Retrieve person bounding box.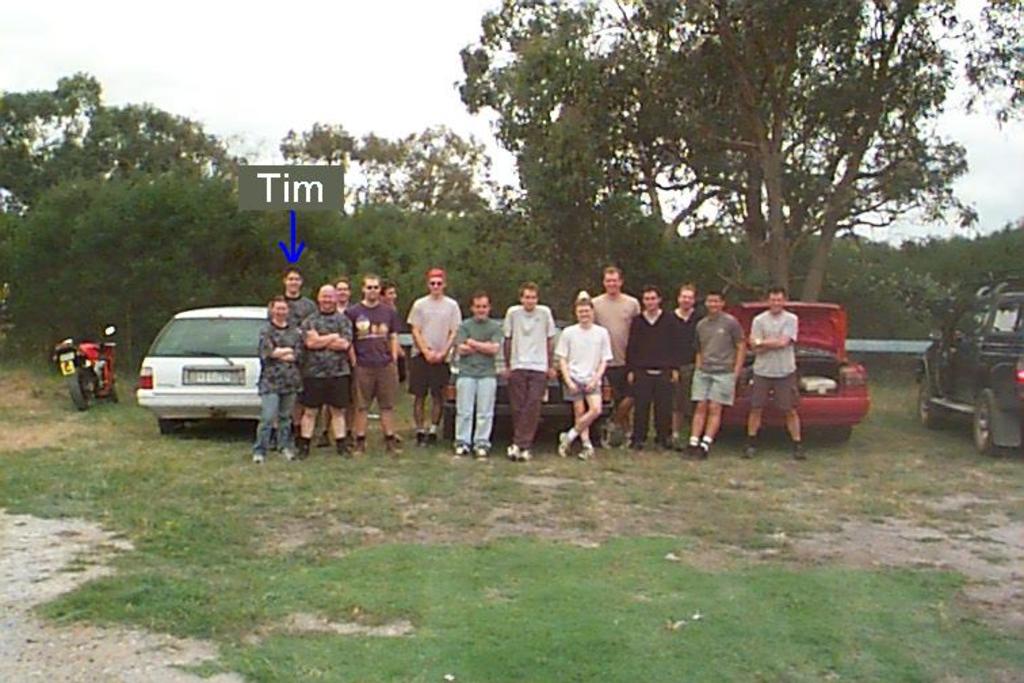
Bounding box: crop(377, 283, 404, 439).
